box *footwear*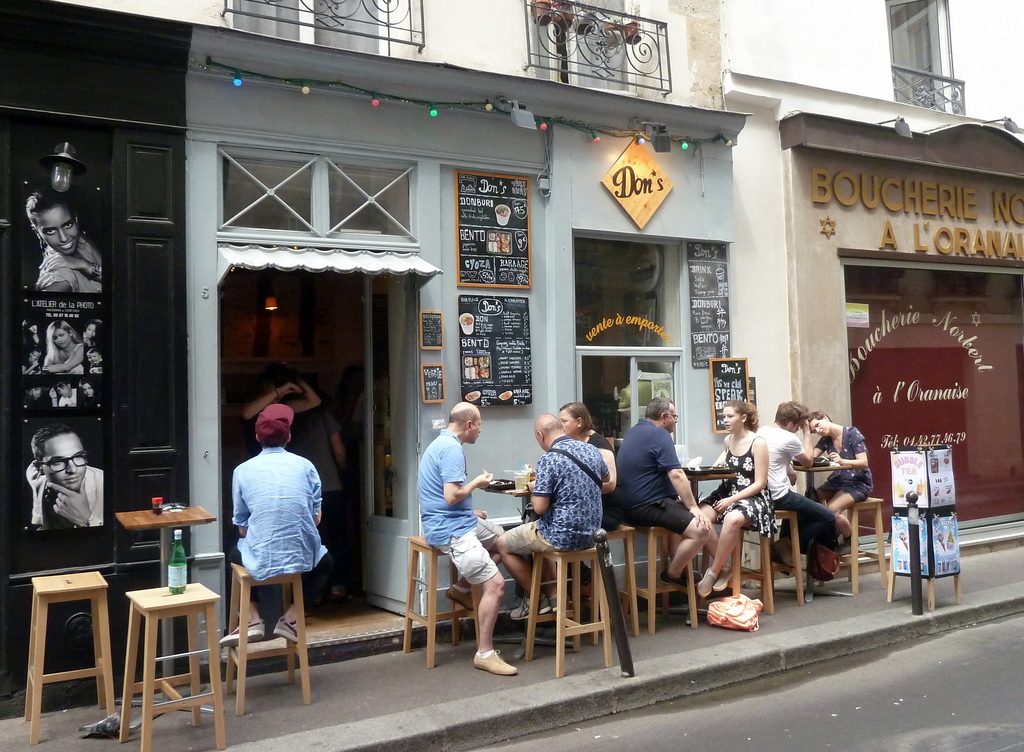
<region>216, 618, 265, 650</region>
